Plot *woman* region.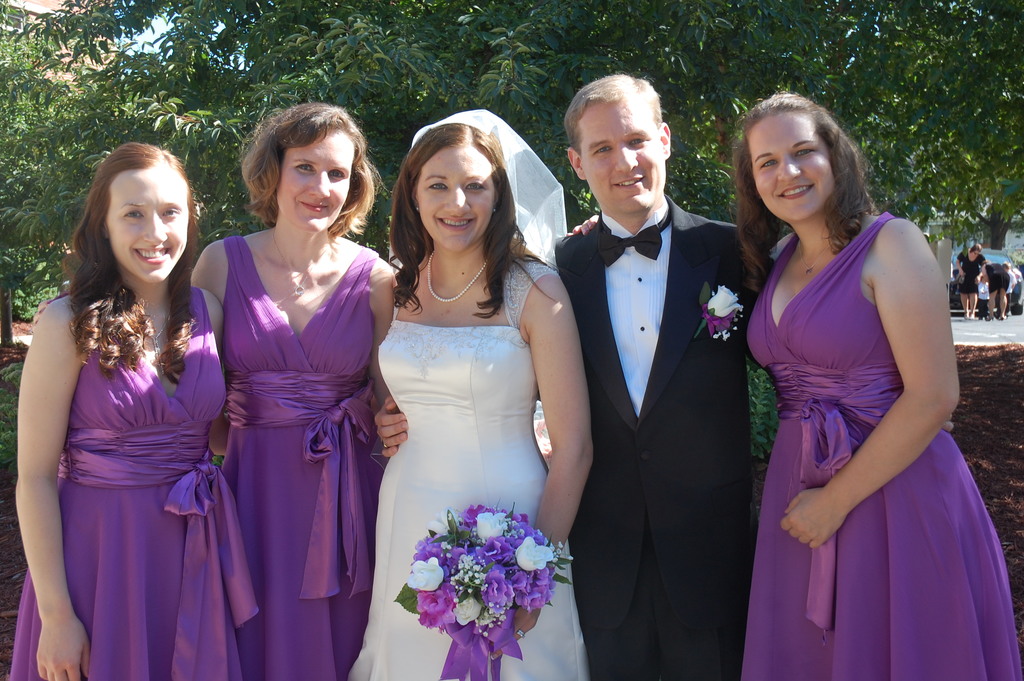
Plotted at select_region(189, 101, 399, 680).
